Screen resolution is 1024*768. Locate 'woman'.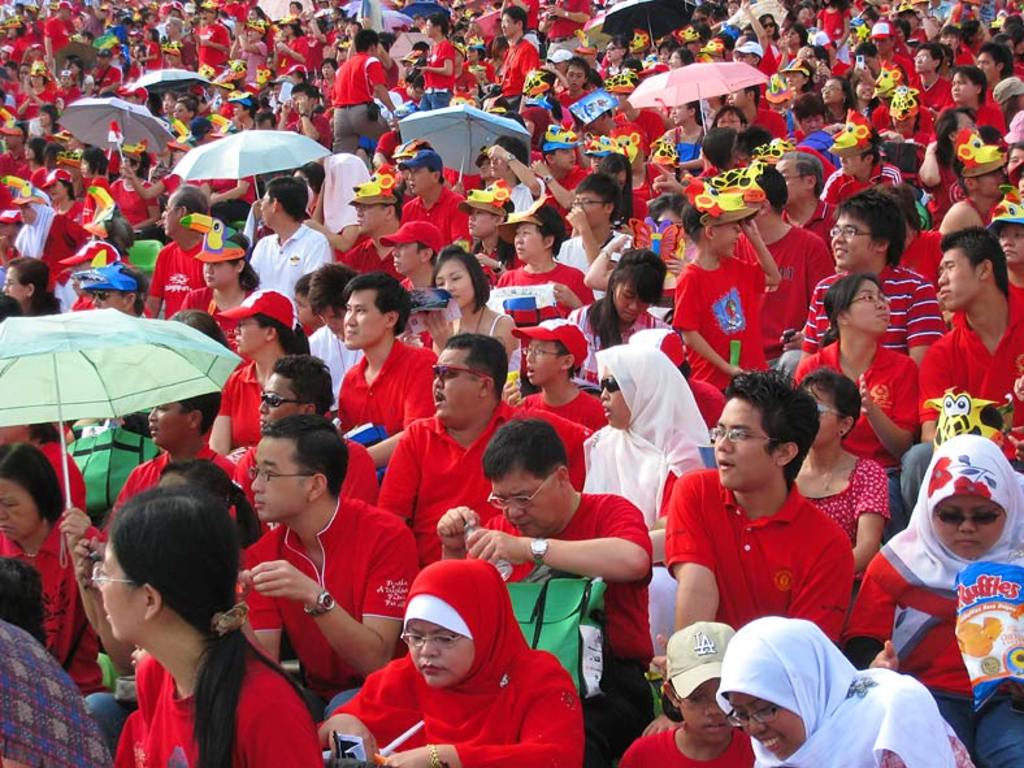
<box>0,252,60,314</box>.
